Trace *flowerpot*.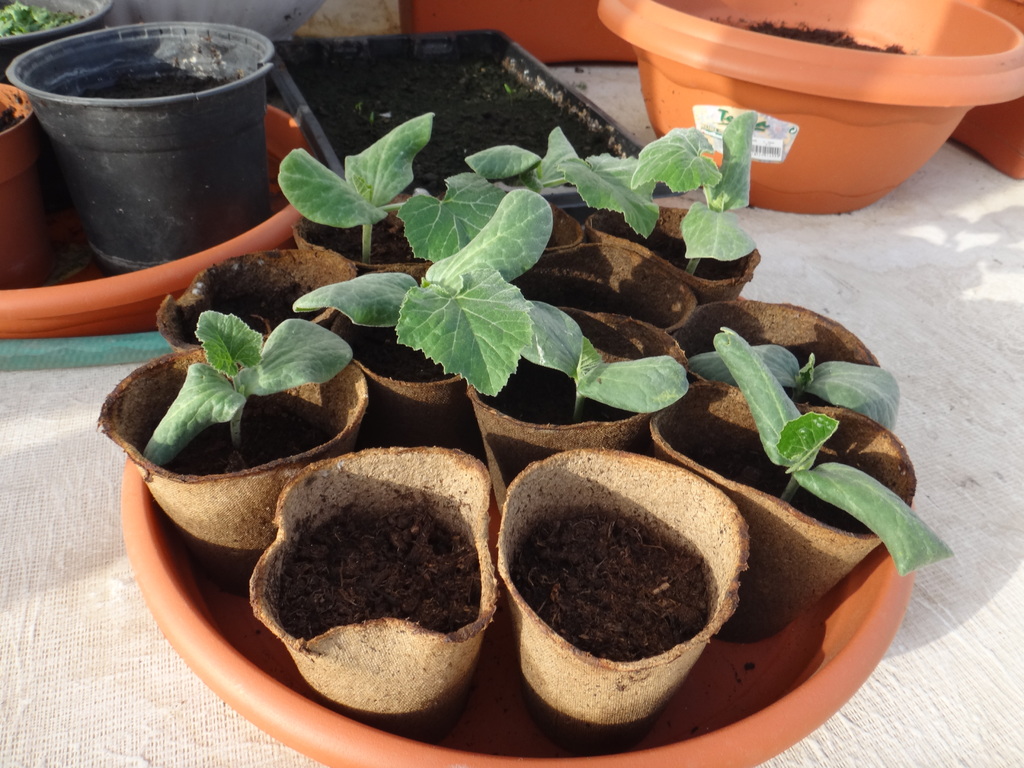
Traced to rect(646, 373, 924, 655).
